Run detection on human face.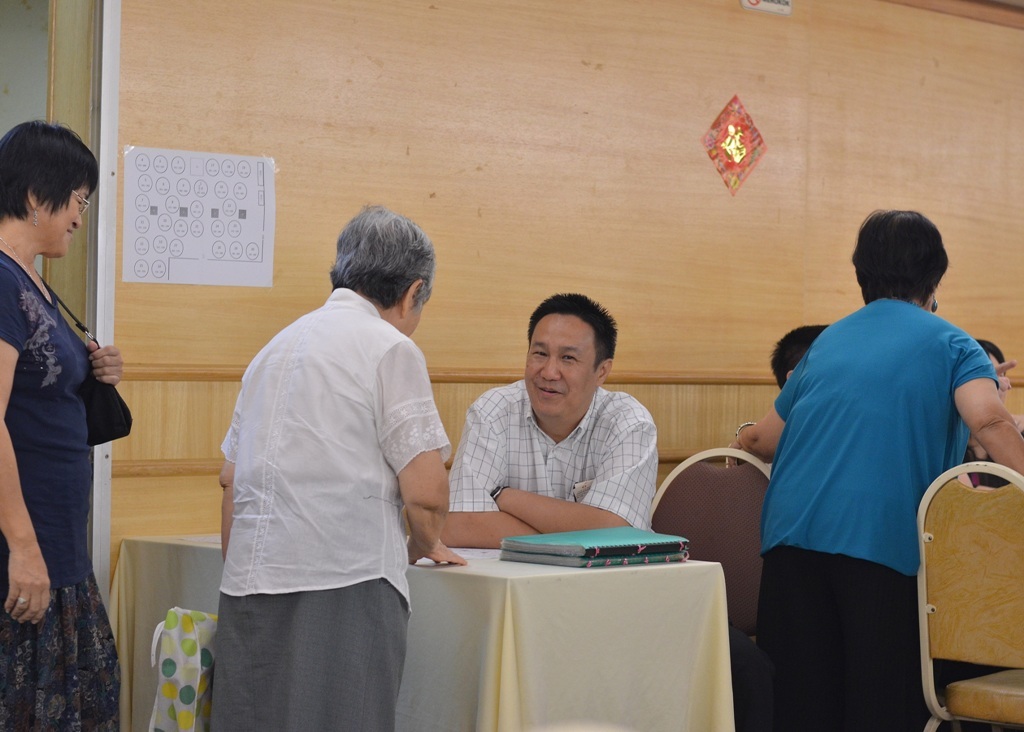
Result: l=407, t=285, r=431, b=334.
